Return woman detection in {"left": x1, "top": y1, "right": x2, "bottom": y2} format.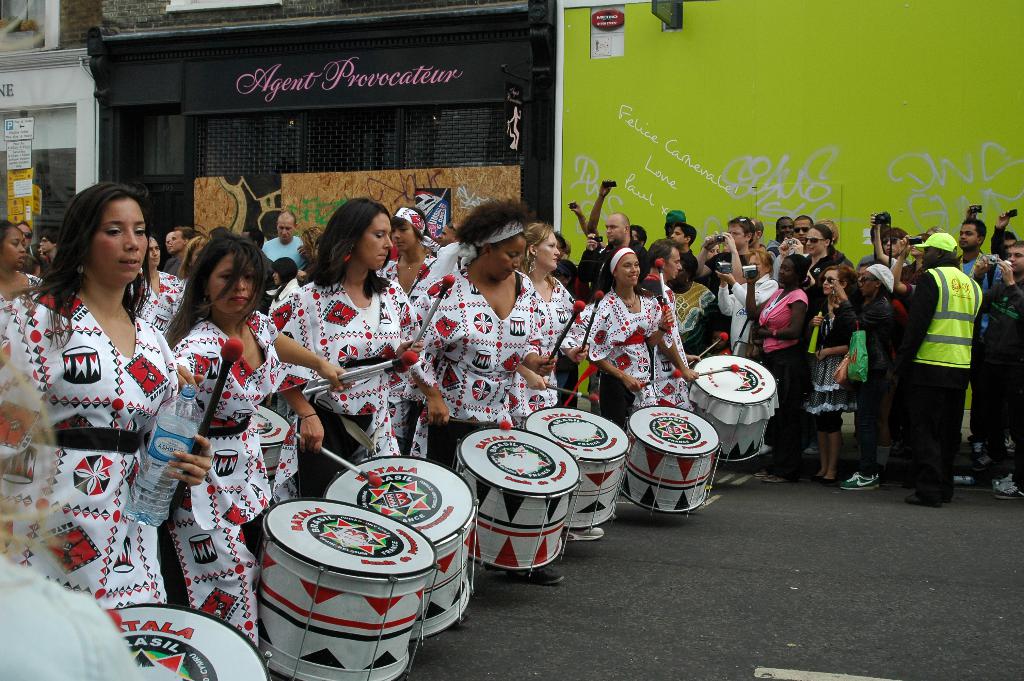
{"left": 588, "top": 249, "right": 676, "bottom": 433}.
